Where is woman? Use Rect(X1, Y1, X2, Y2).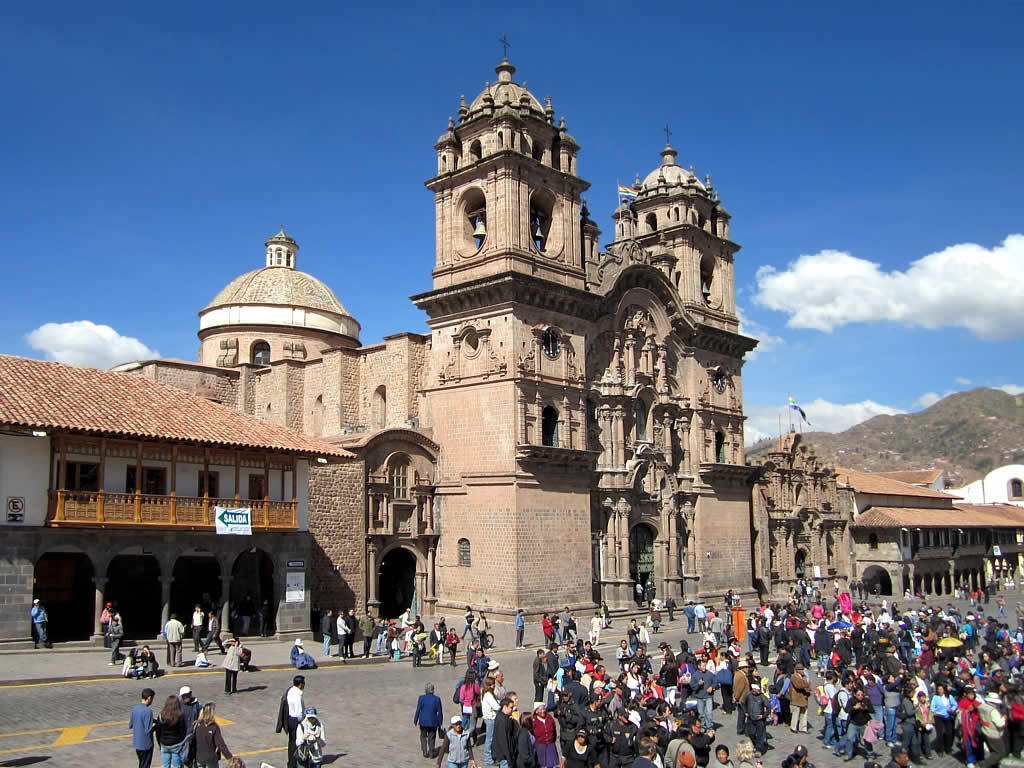
Rect(565, 736, 596, 767).
